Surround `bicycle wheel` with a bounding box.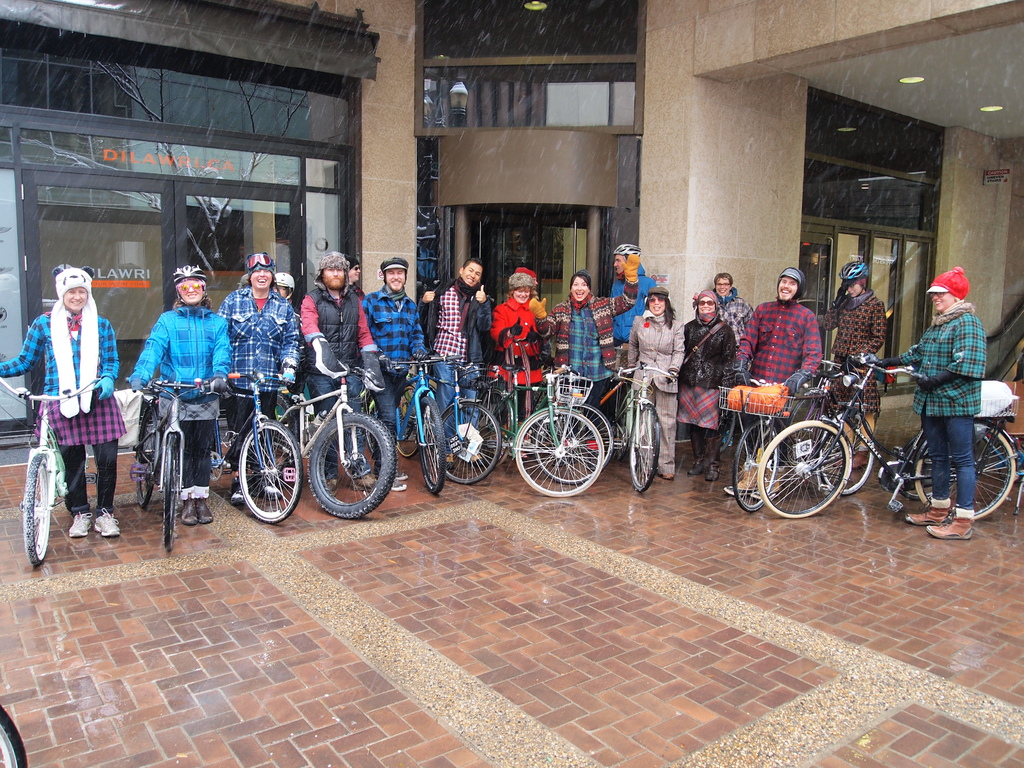
bbox(0, 704, 32, 767).
